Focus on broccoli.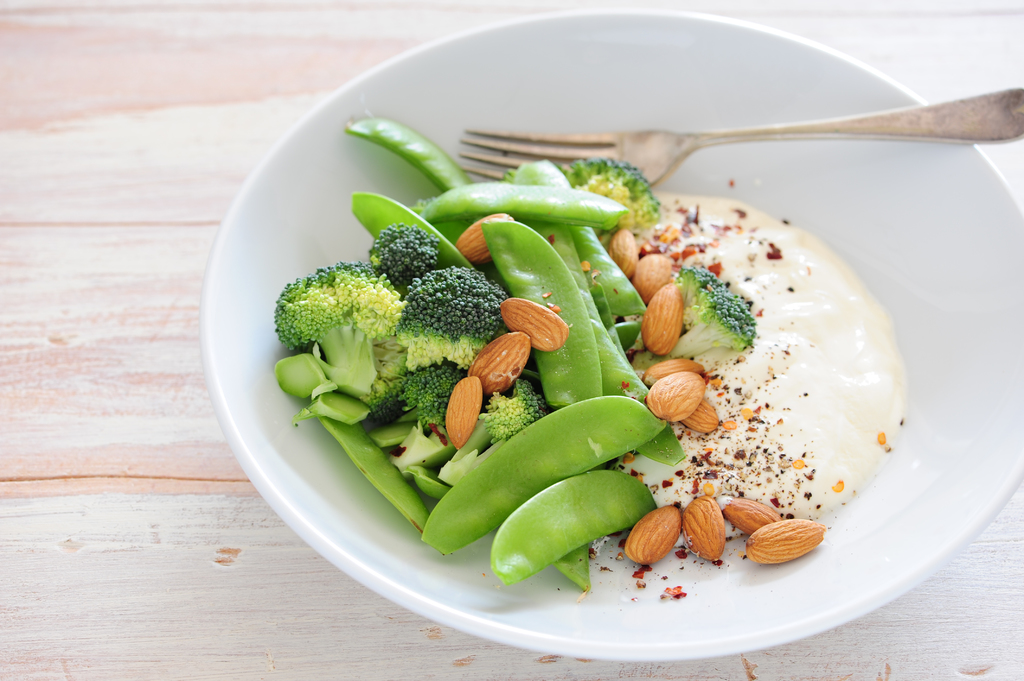
Focused at select_region(383, 358, 464, 434).
